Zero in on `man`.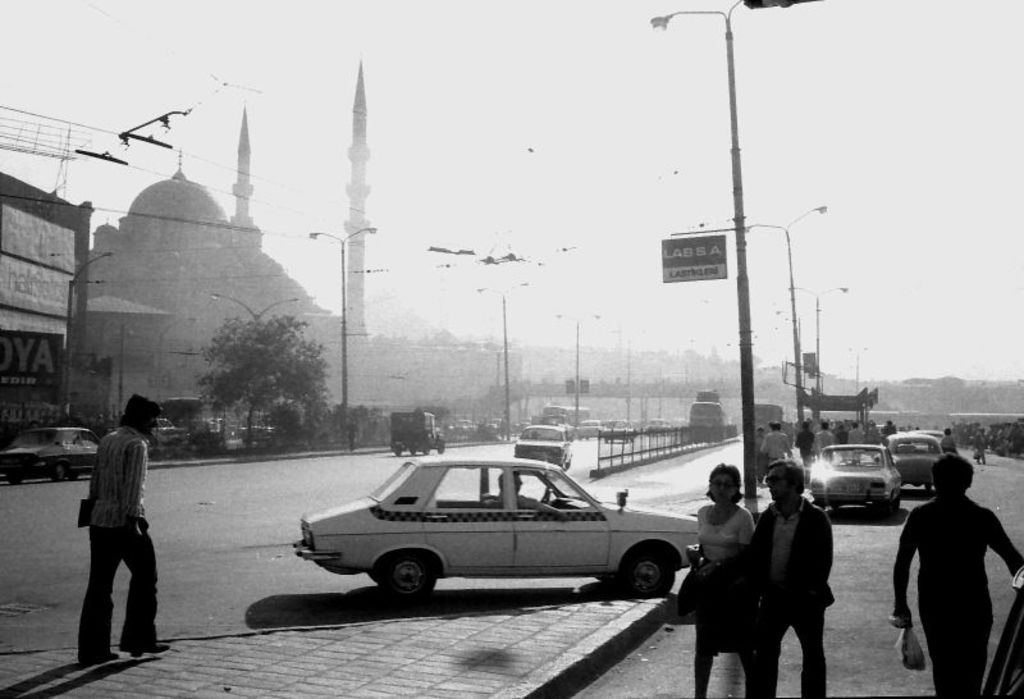
Zeroed in: Rect(756, 458, 849, 693).
